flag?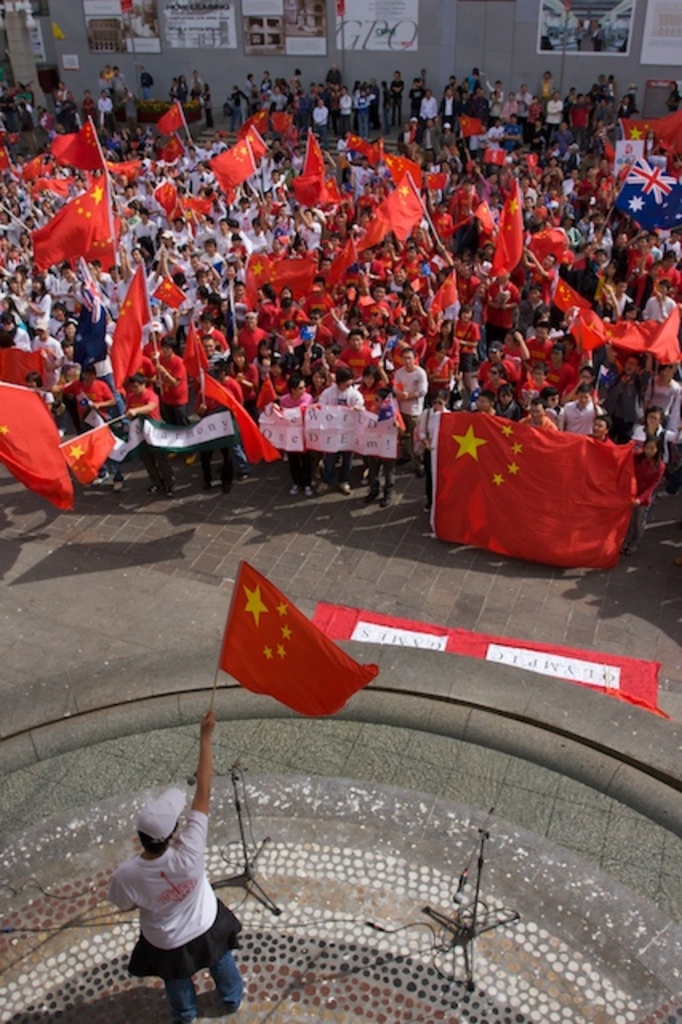
bbox=[312, 314, 352, 349]
